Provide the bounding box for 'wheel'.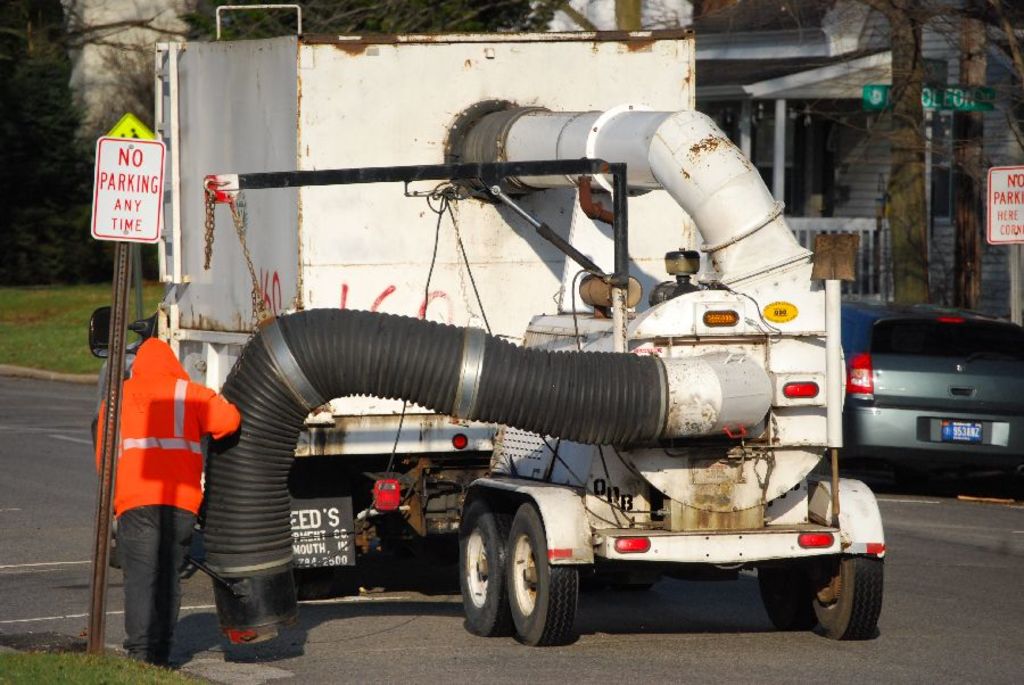
box(758, 556, 811, 626).
